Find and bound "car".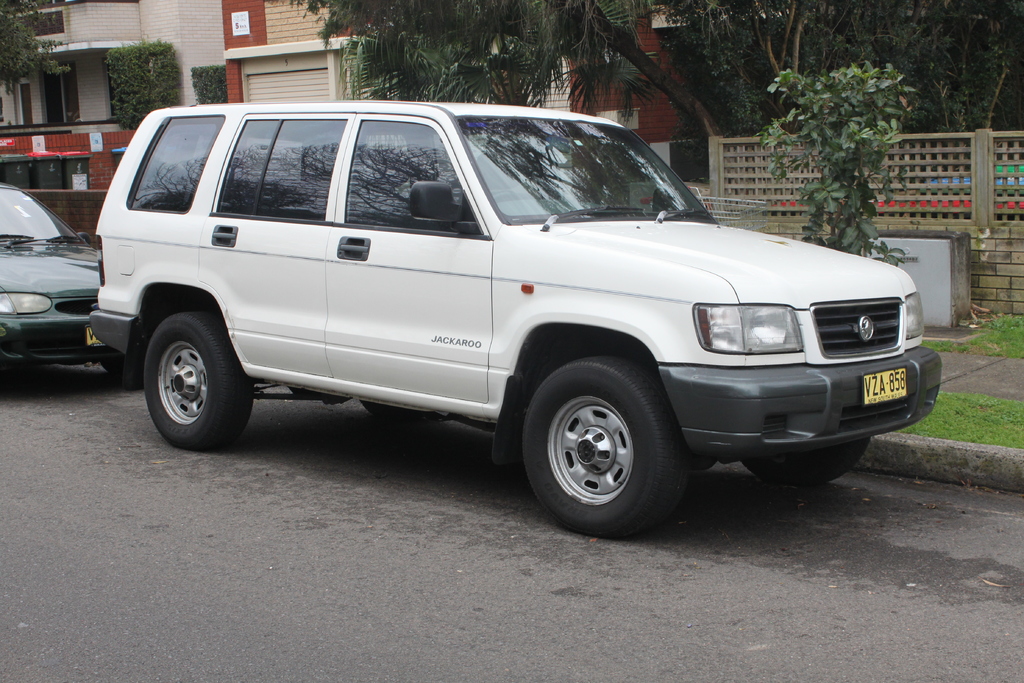
Bound: left=0, top=183, right=137, bottom=391.
